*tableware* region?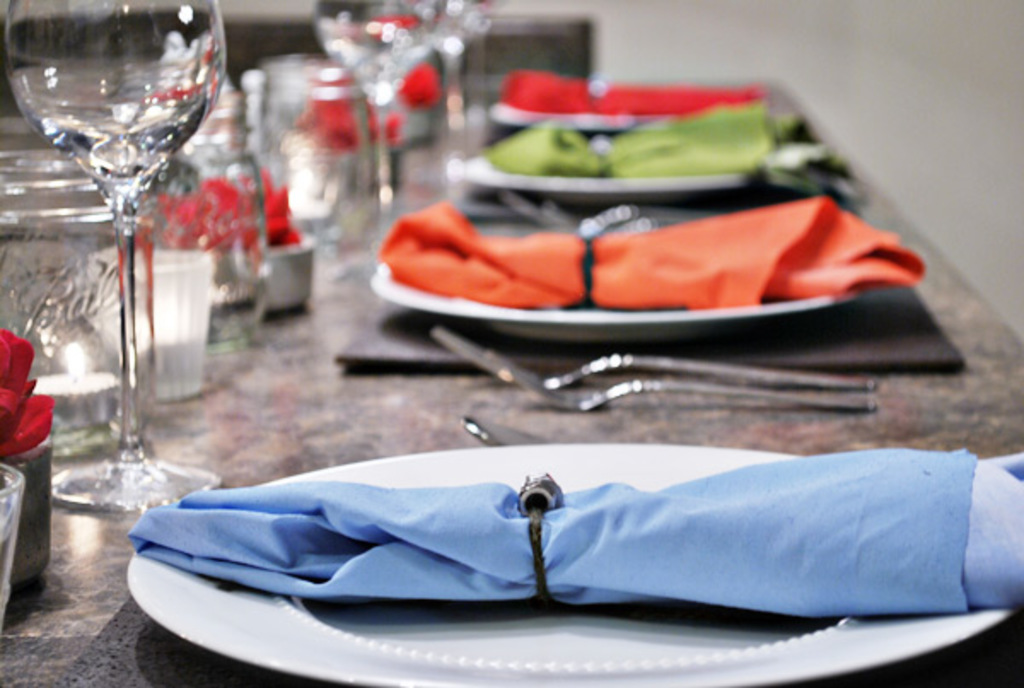
pyautogui.locateOnScreen(131, 440, 1017, 686)
